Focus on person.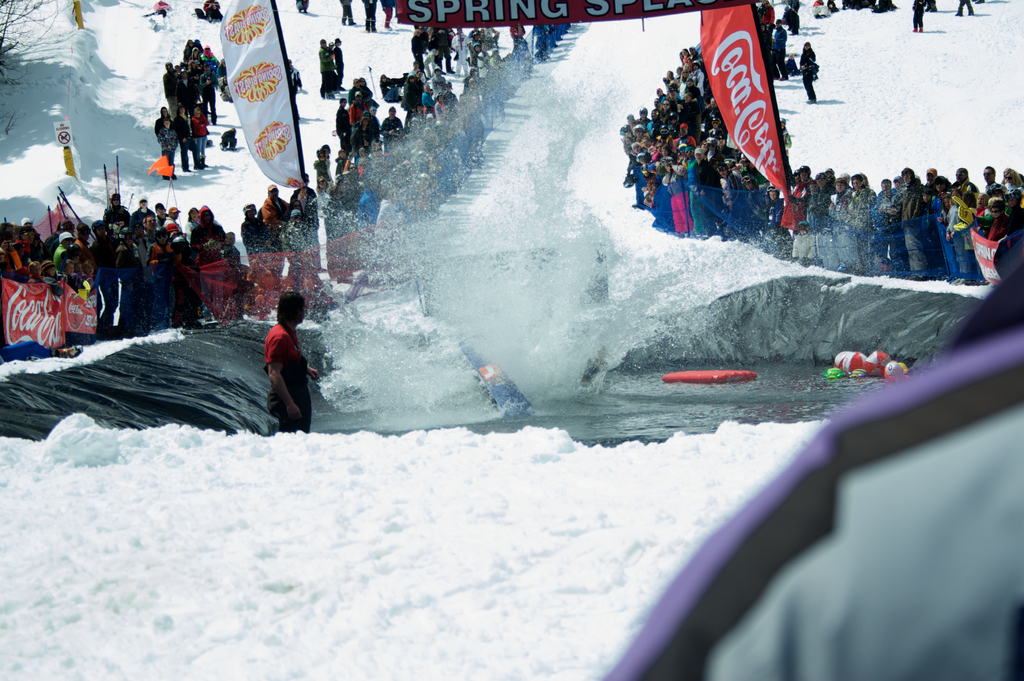
Focused at 77 220 93 271.
